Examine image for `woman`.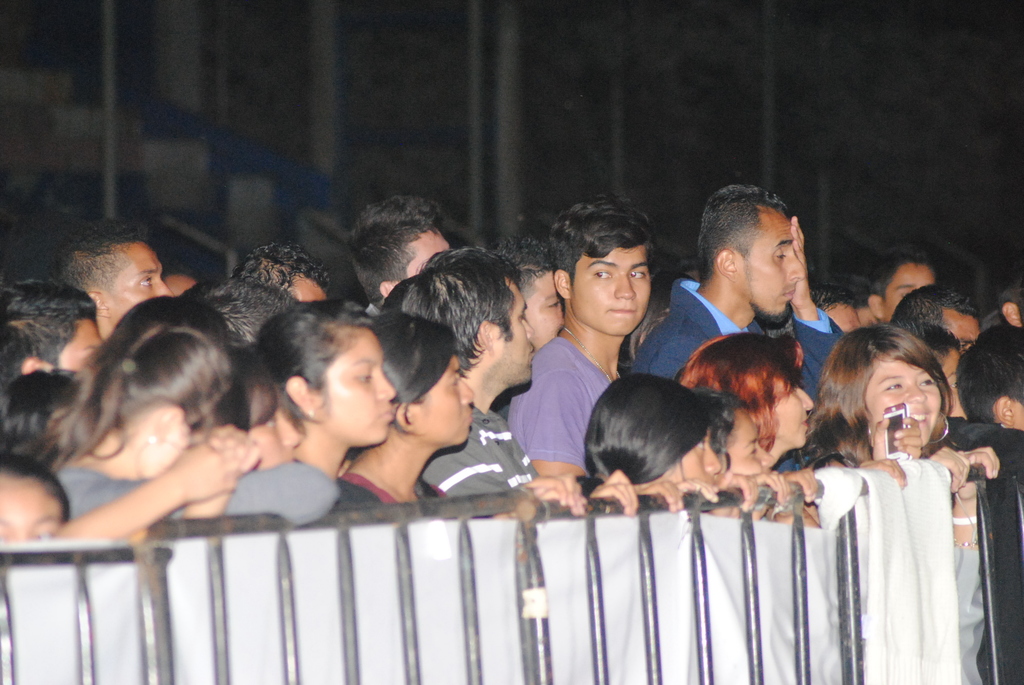
Examination result: BBox(781, 325, 1023, 487).
